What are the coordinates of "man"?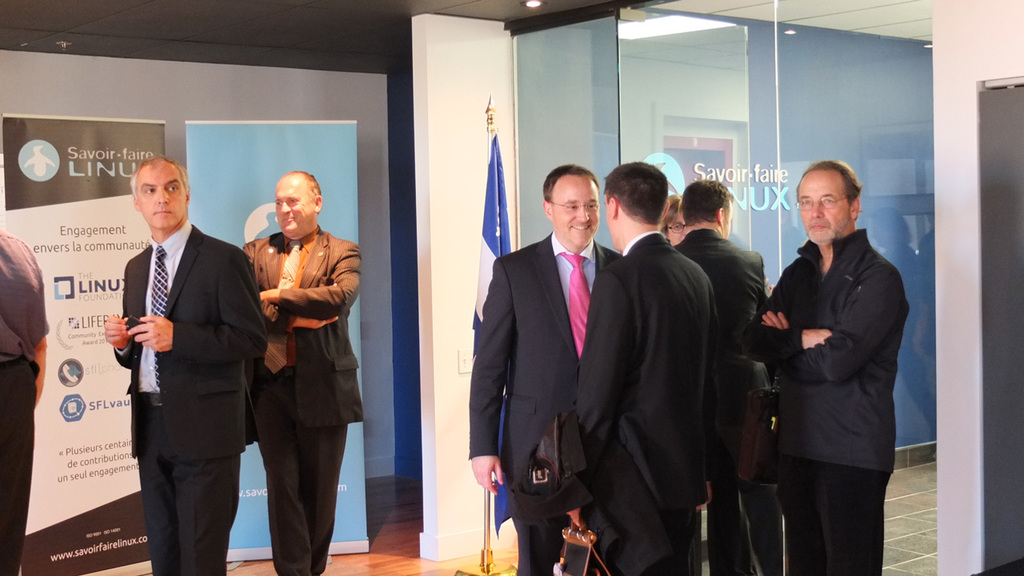
x1=102 y1=161 x2=269 y2=575.
